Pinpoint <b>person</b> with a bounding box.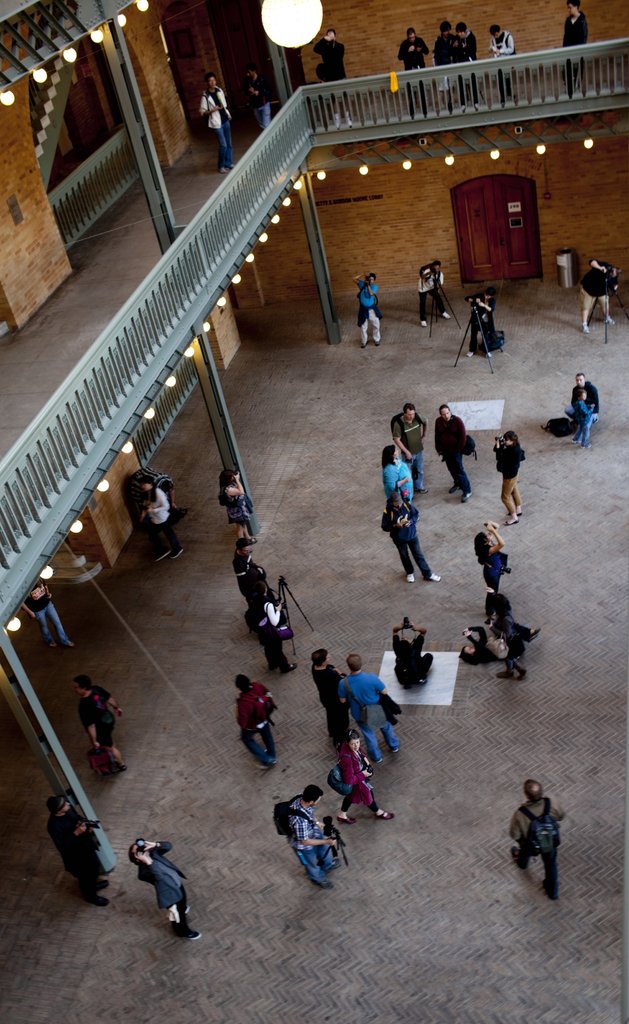
select_region(380, 488, 445, 586).
